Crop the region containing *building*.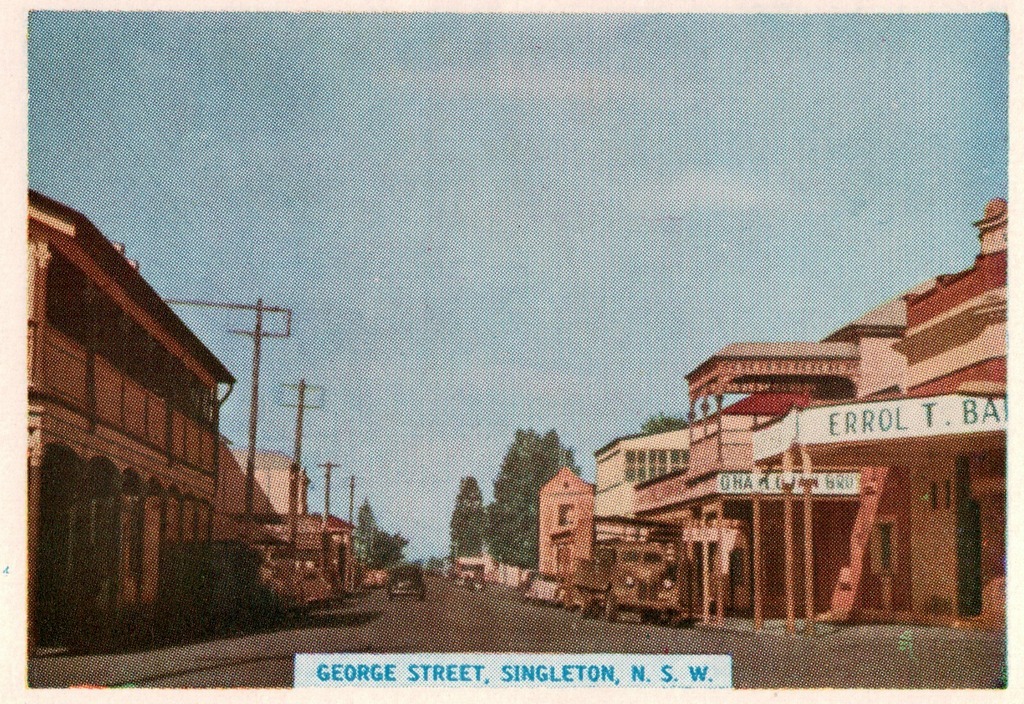
Crop region: box=[451, 195, 1023, 627].
